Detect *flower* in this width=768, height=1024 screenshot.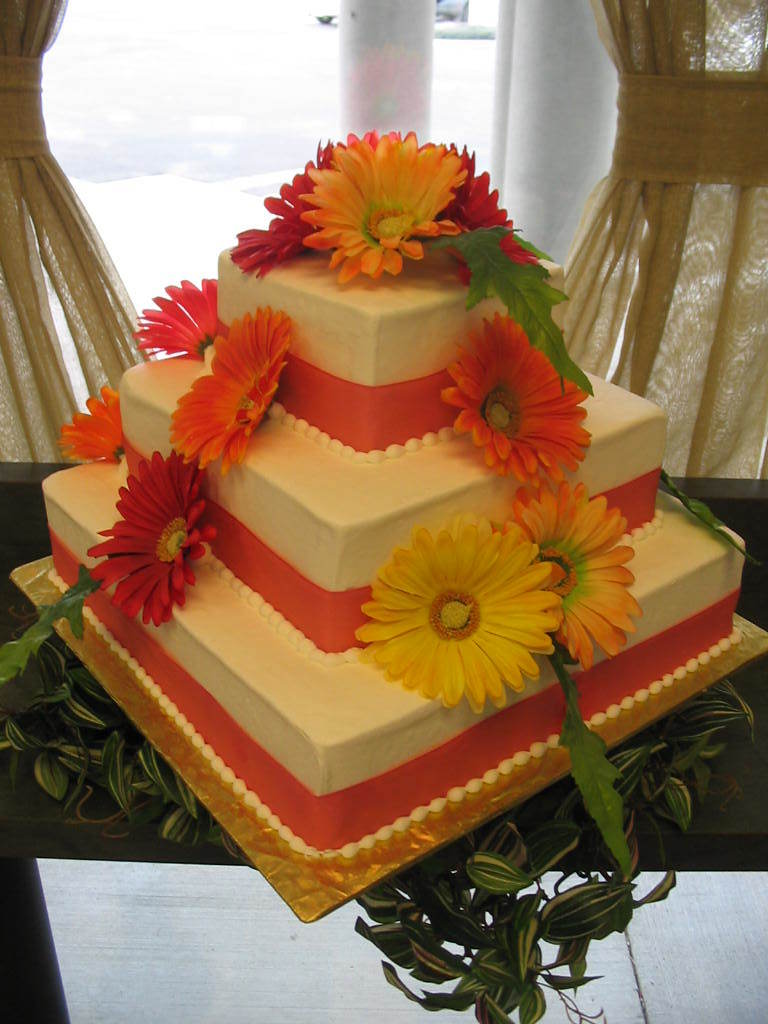
Detection: 493 481 646 673.
